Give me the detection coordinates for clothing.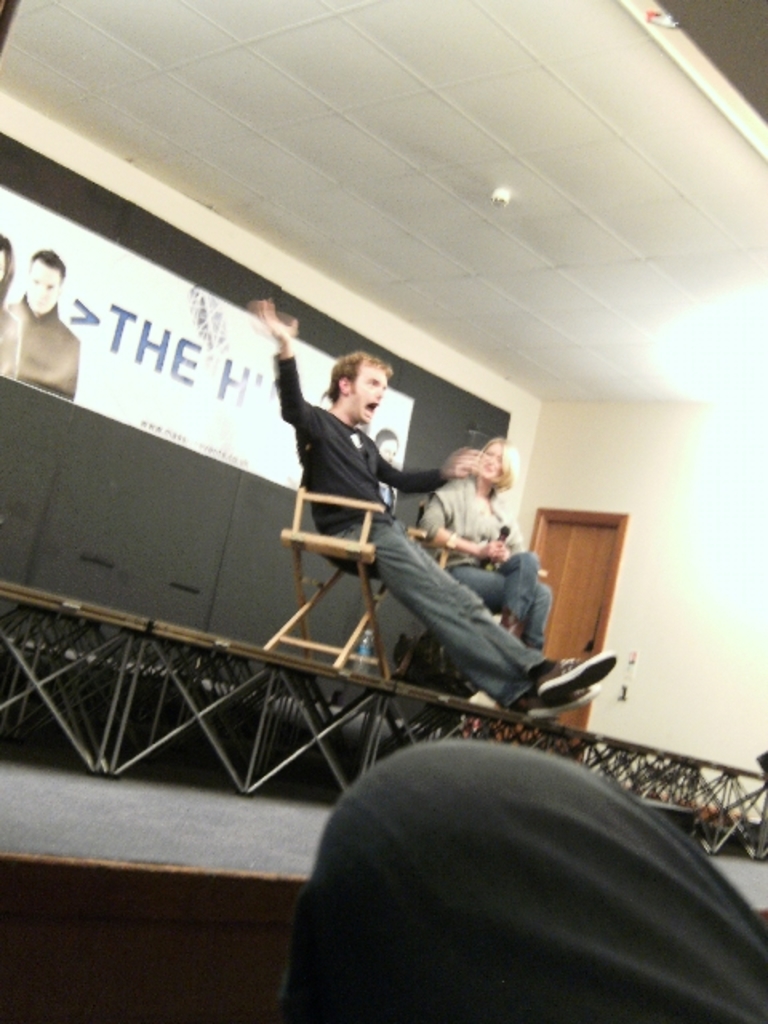
pyautogui.locateOnScreen(298, 418, 482, 688).
